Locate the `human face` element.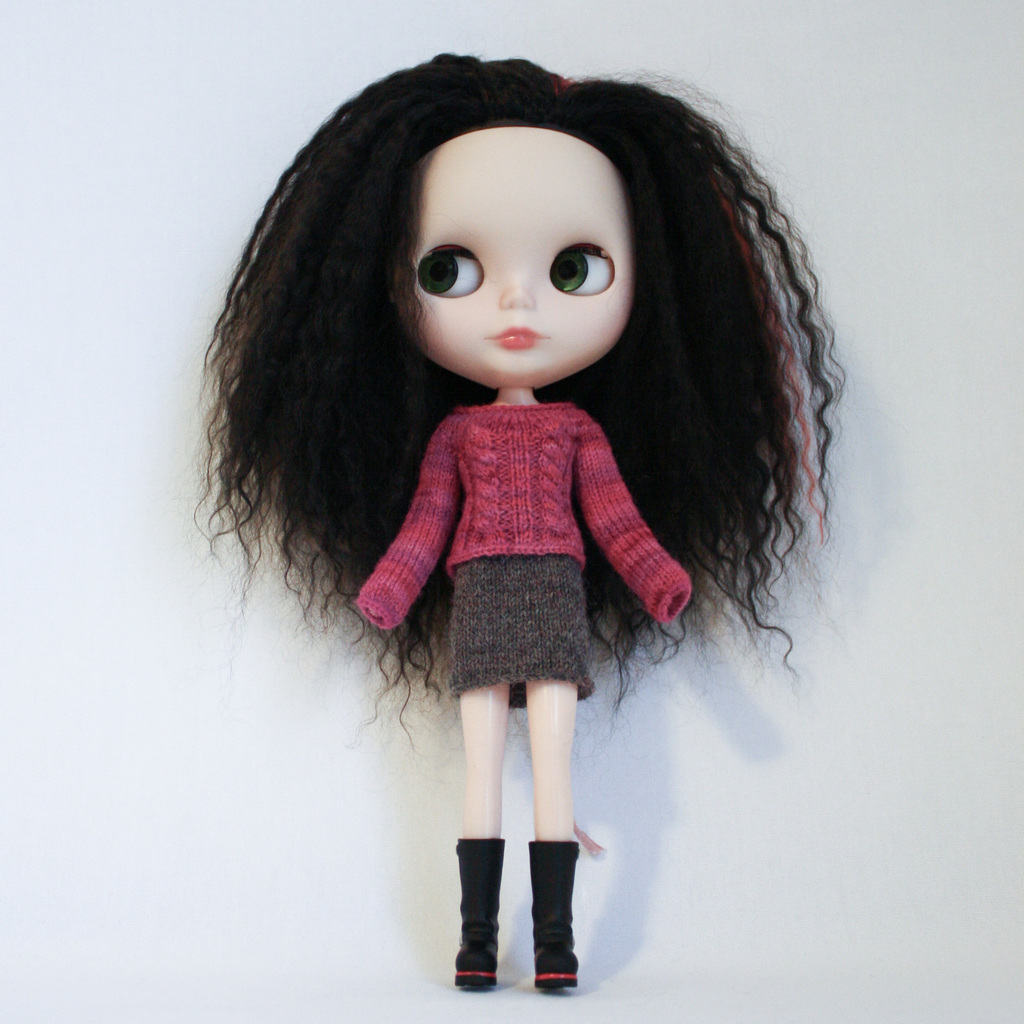
Element bbox: bbox(397, 127, 631, 390).
